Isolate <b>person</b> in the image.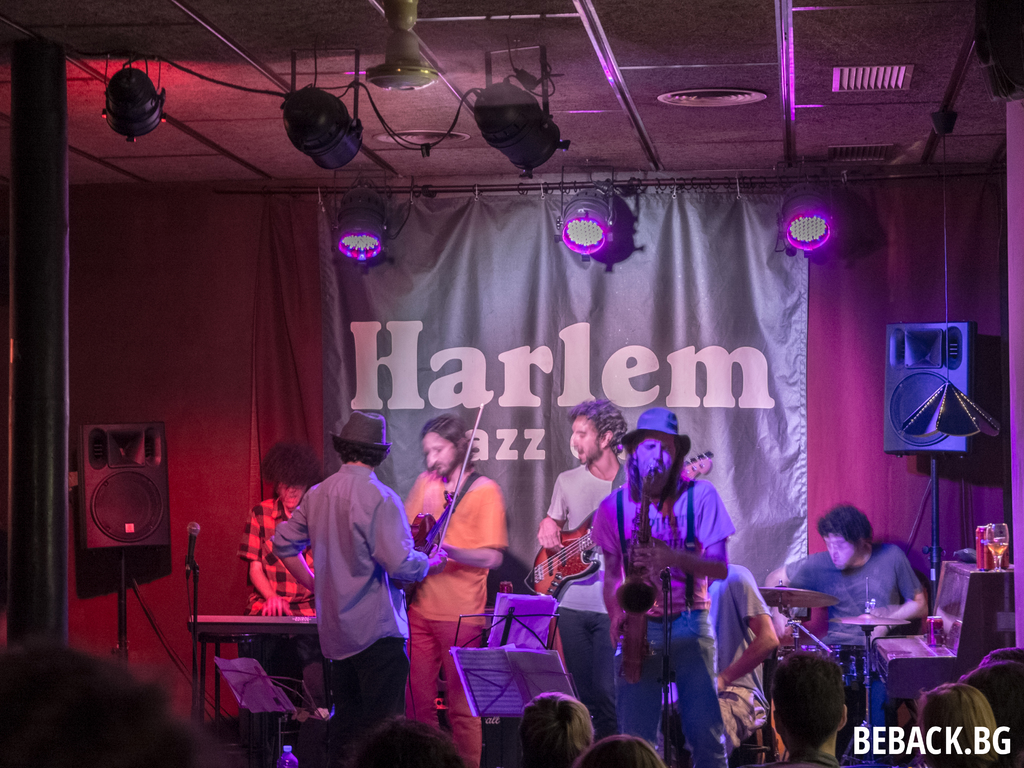
Isolated region: pyautogui.locateOnScreen(404, 414, 508, 754).
